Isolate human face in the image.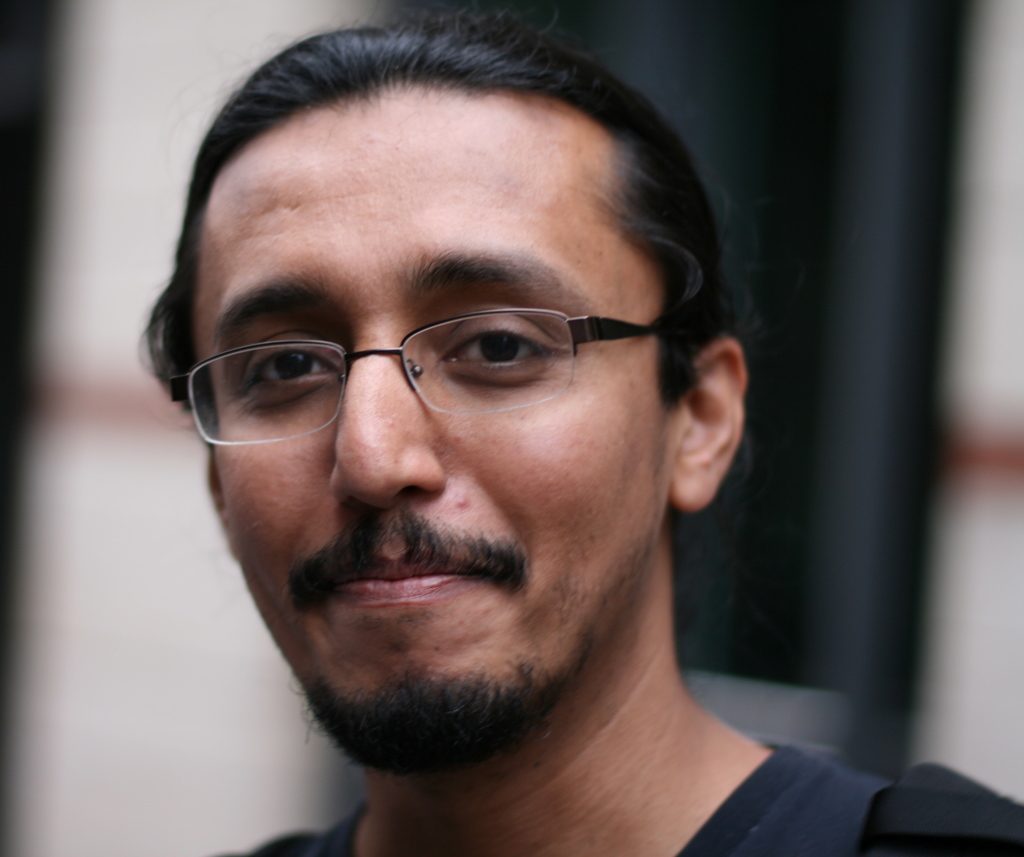
Isolated region: <bbox>185, 92, 697, 764</bbox>.
